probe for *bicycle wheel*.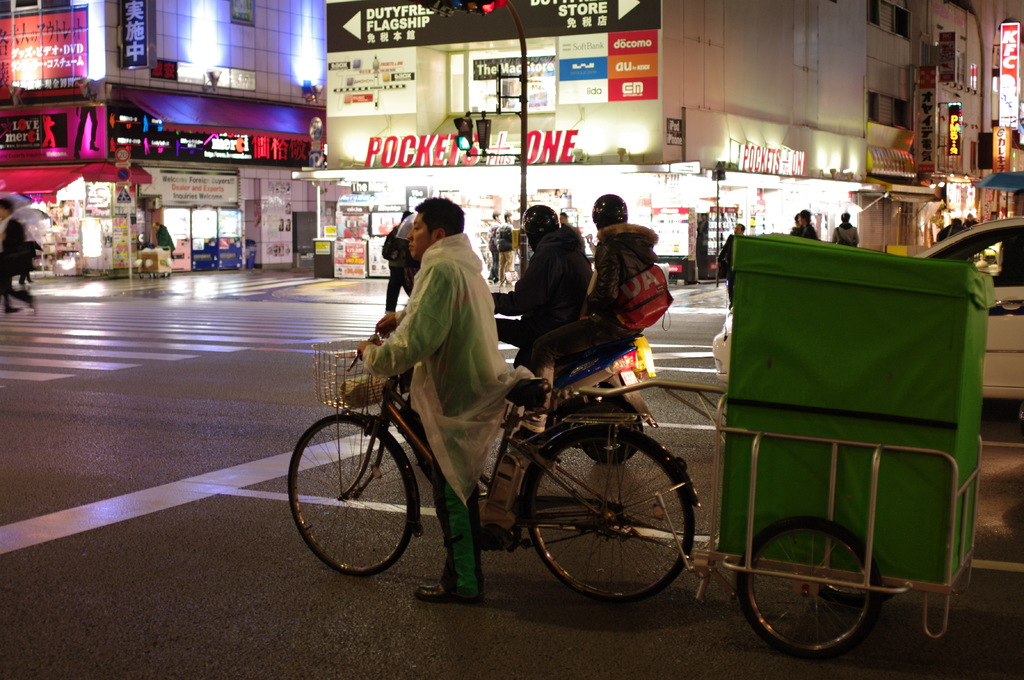
Probe result: 532,429,698,619.
